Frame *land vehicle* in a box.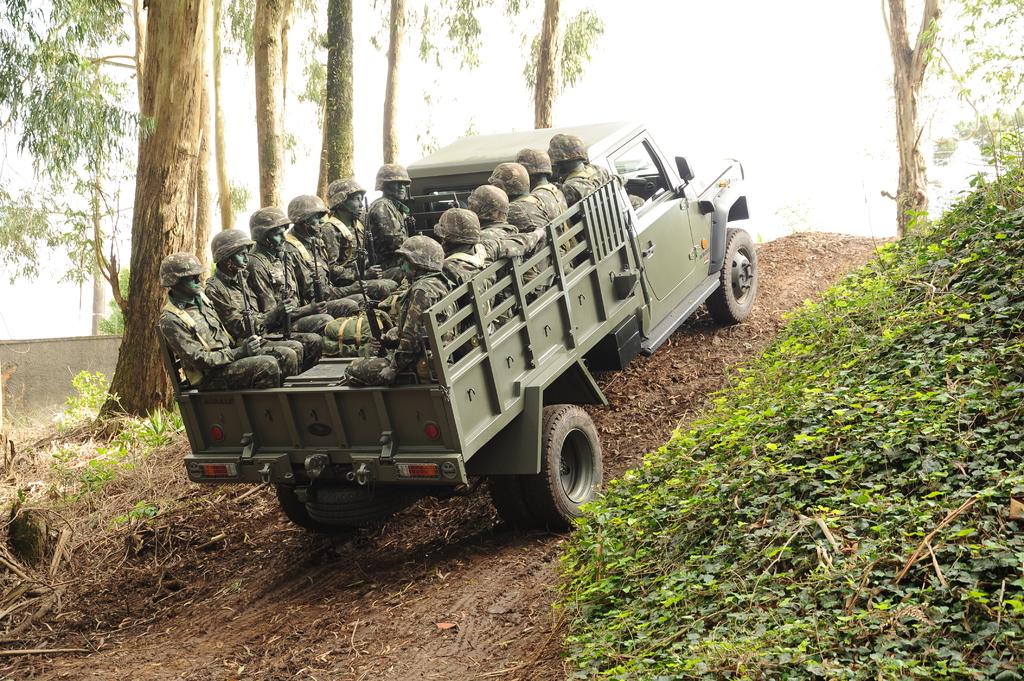
205:147:767:556.
